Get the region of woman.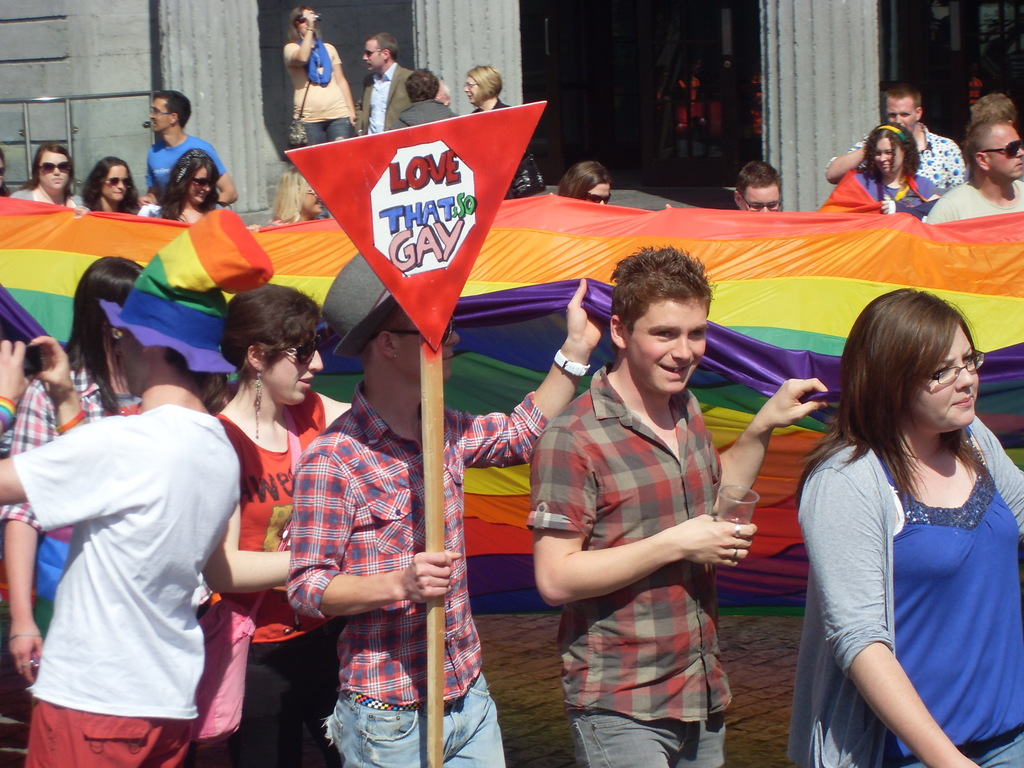
l=562, t=157, r=609, b=207.
